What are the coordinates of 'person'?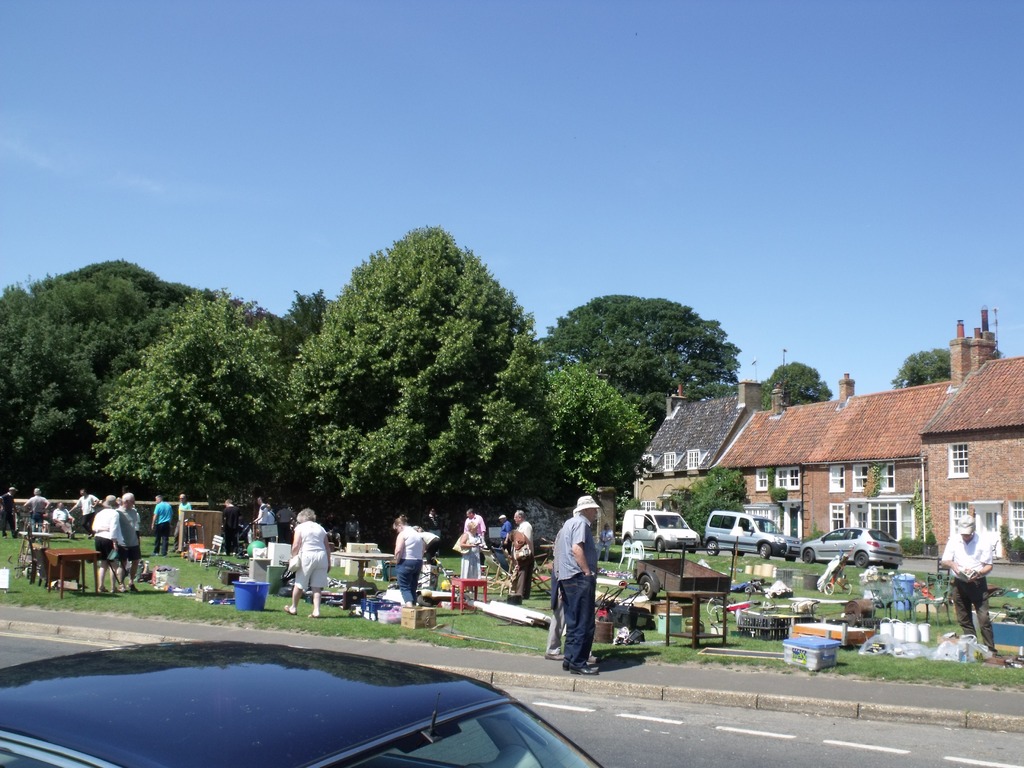
Rect(392, 515, 424, 605).
